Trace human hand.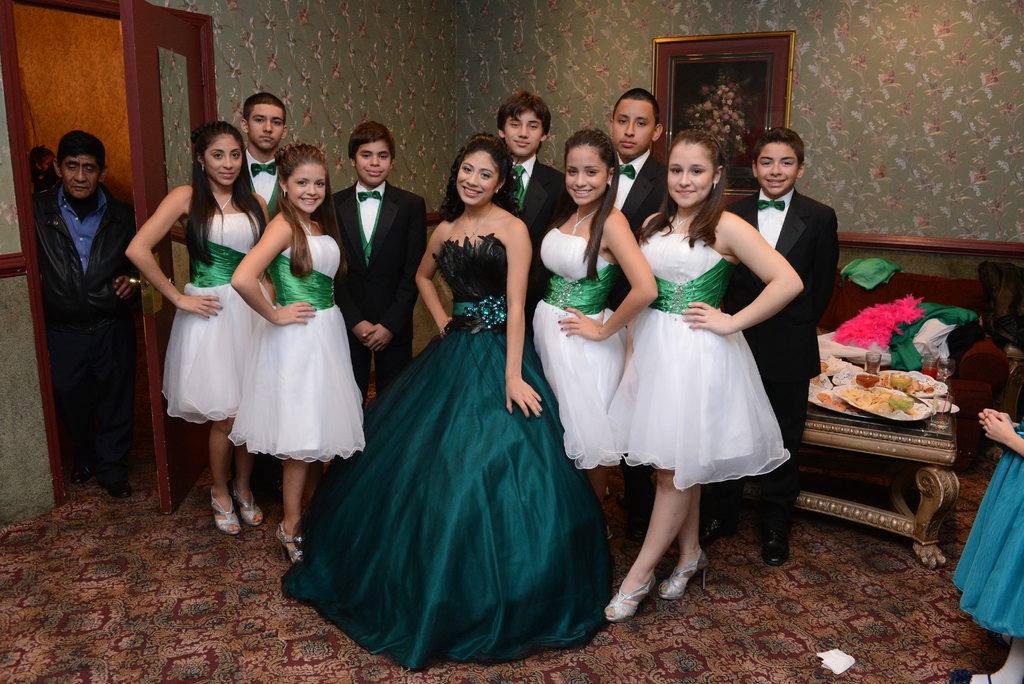
Traced to {"x1": 177, "y1": 295, "x2": 225, "y2": 322}.
